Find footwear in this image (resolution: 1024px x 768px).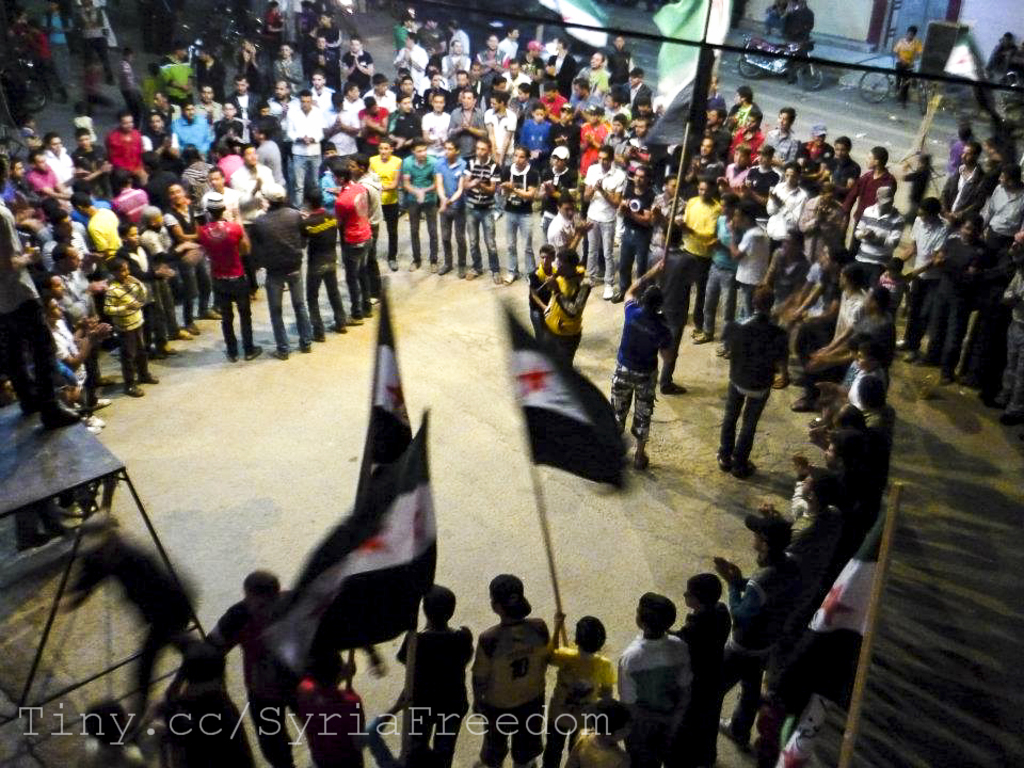
box(426, 265, 436, 270).
